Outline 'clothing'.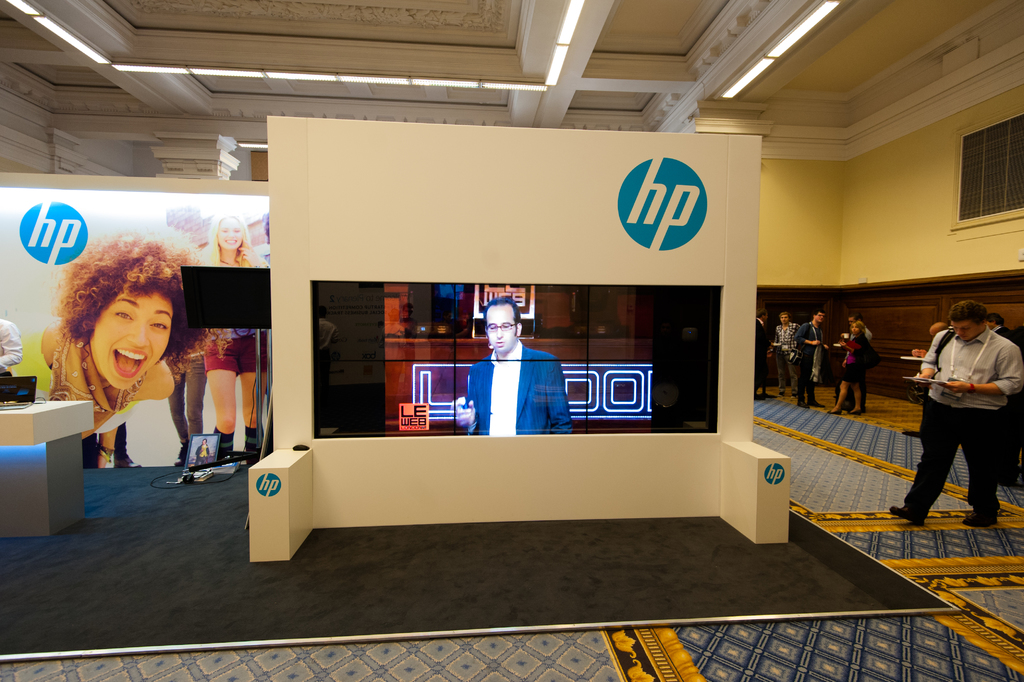
Outline: bbox(749, 319, 780, 386).
